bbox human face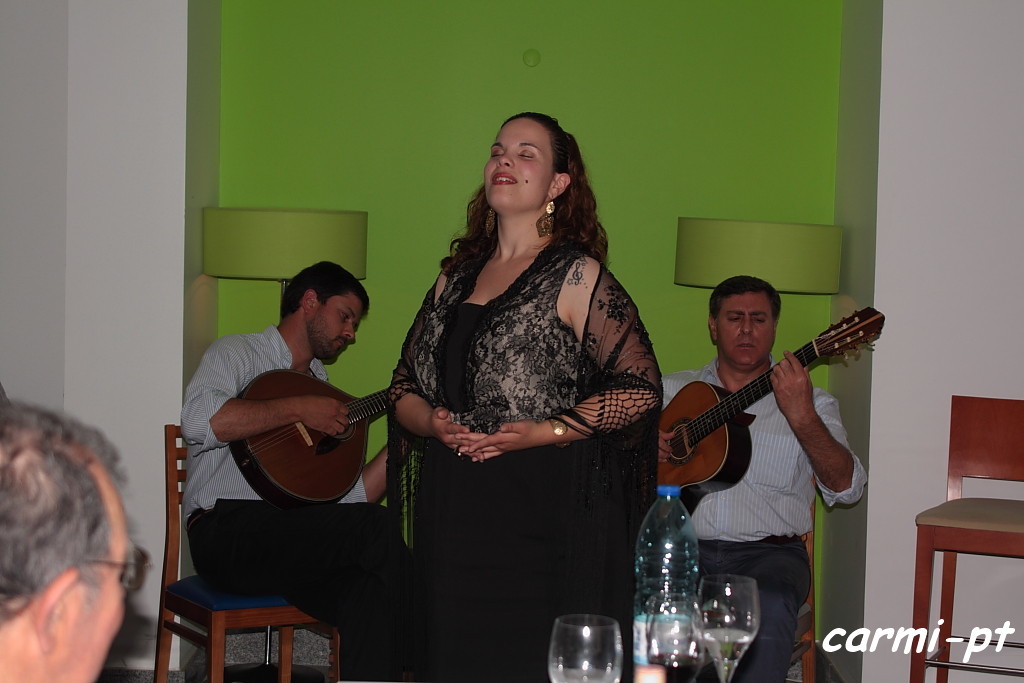
[480,114,569,221]
